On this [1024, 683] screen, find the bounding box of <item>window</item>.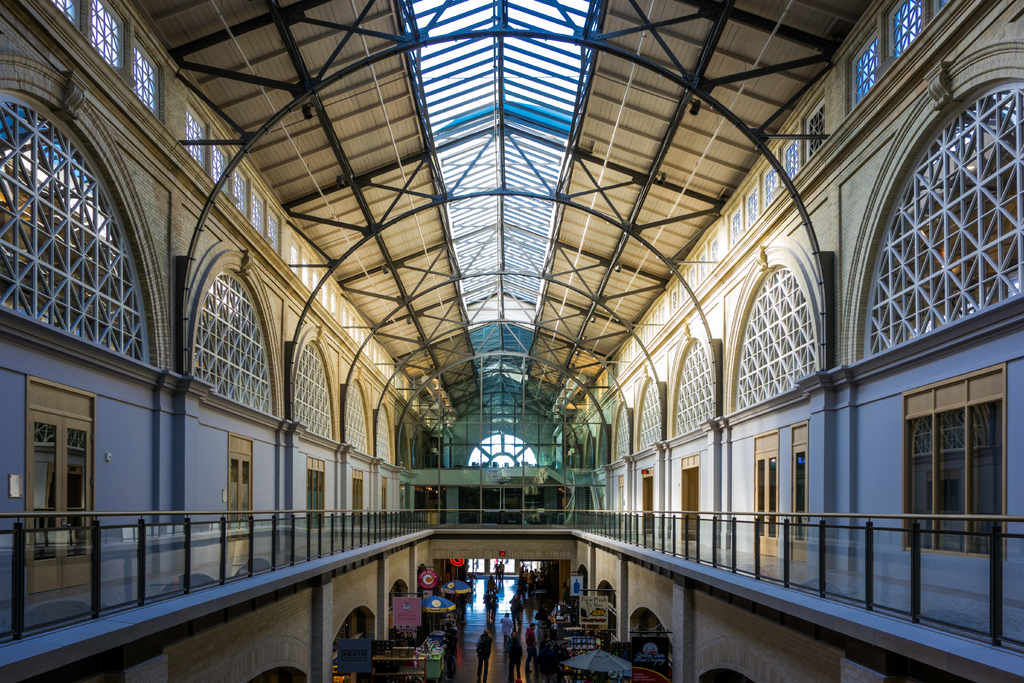
Bounding box: 669, 340, 714, 435.
